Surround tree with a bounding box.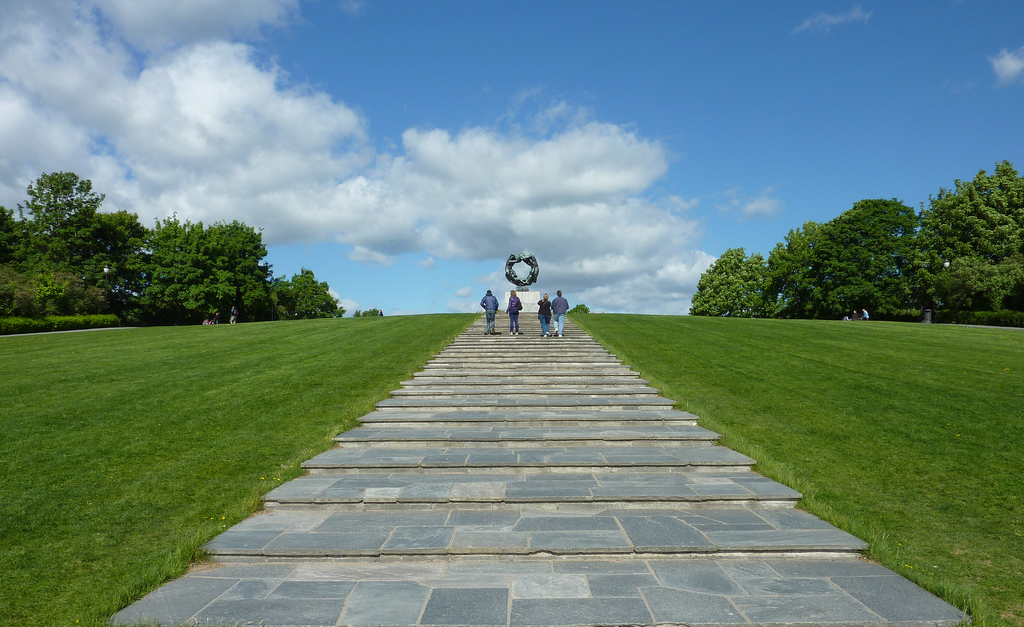
l=903, t=160, r=1022, b=312.
